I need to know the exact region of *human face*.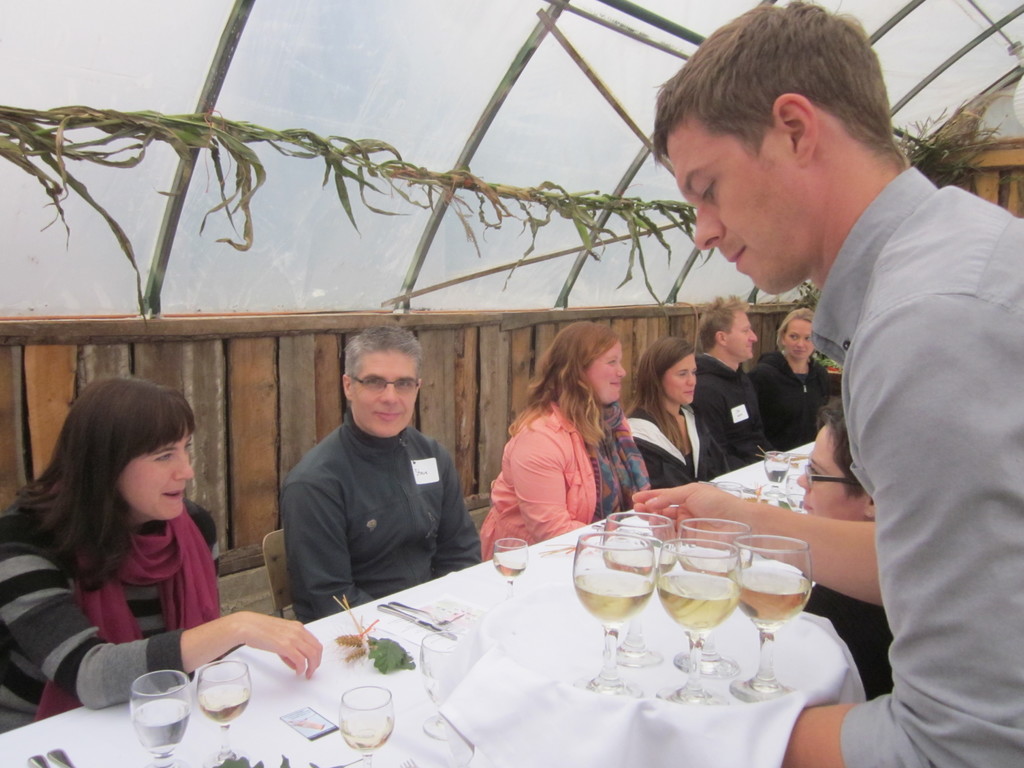
Region: locate(354, 349, 419, 436).
